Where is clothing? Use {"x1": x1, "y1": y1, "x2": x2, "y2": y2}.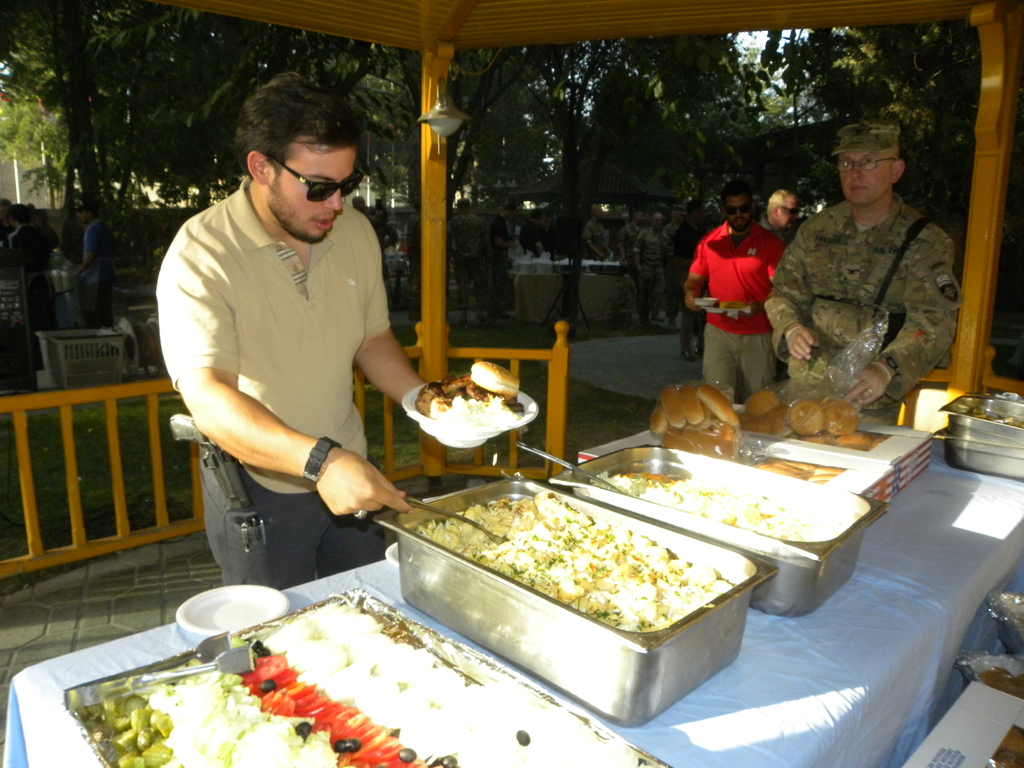
{"x1": 82, "y1": 216, "x2": 106, "y2": 333}.
